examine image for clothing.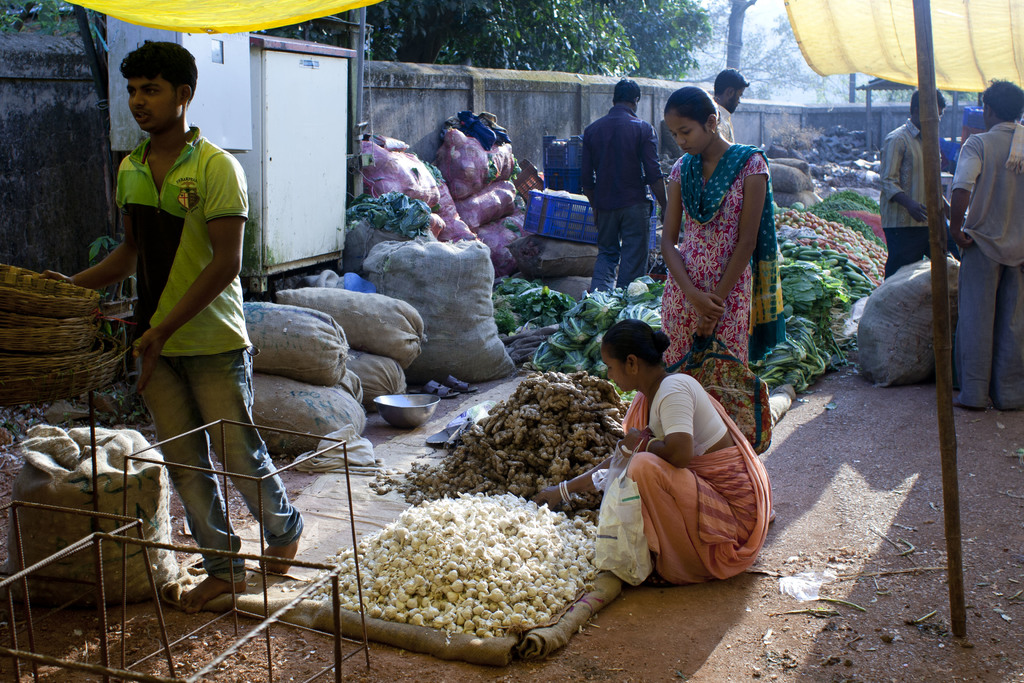
Examination result: 715:99:736:143.
